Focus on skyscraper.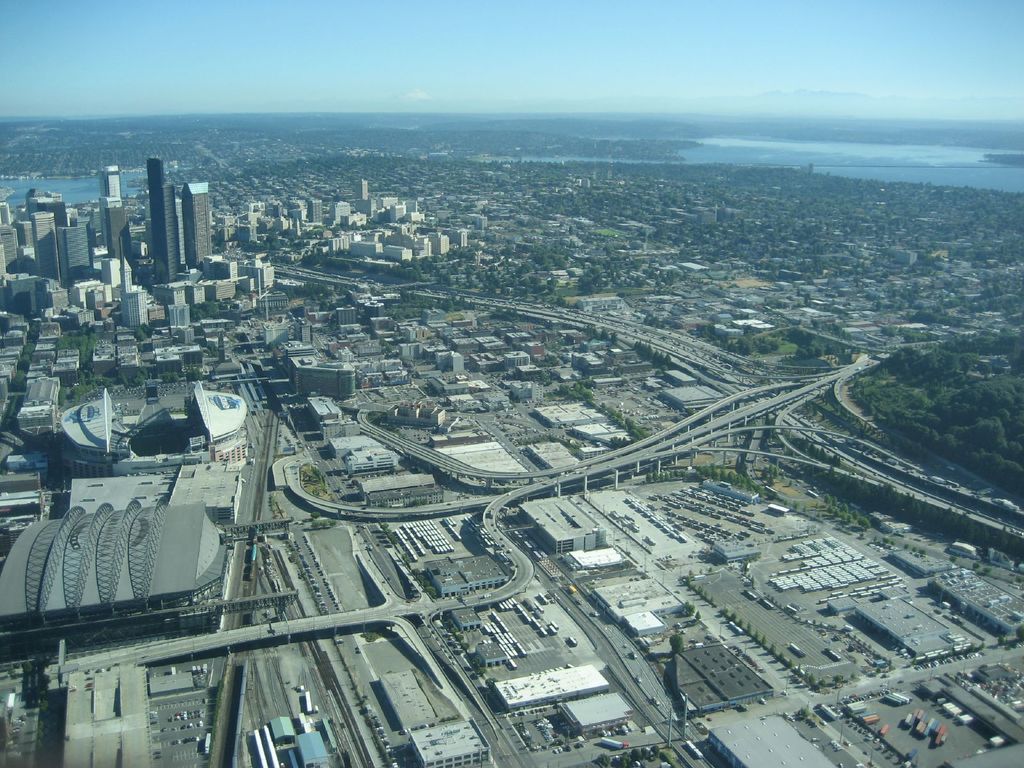
Focused at box=[109, 206, 130, 260].
